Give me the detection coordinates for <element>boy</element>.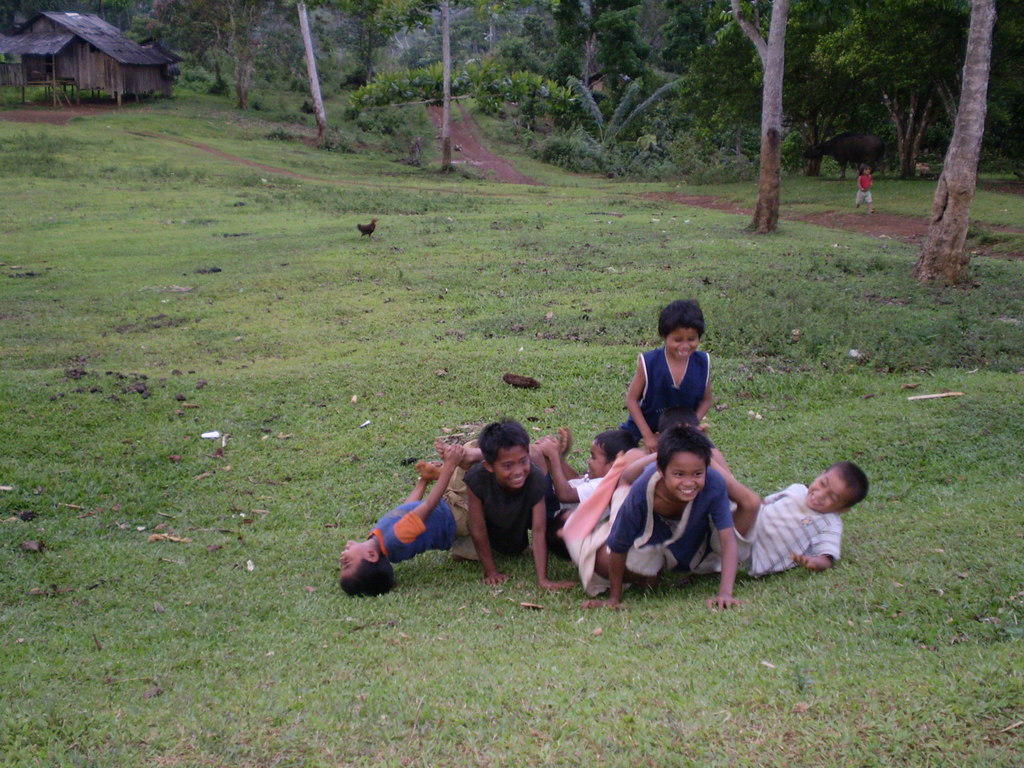
bbox=(712, 440, 872, 579).
